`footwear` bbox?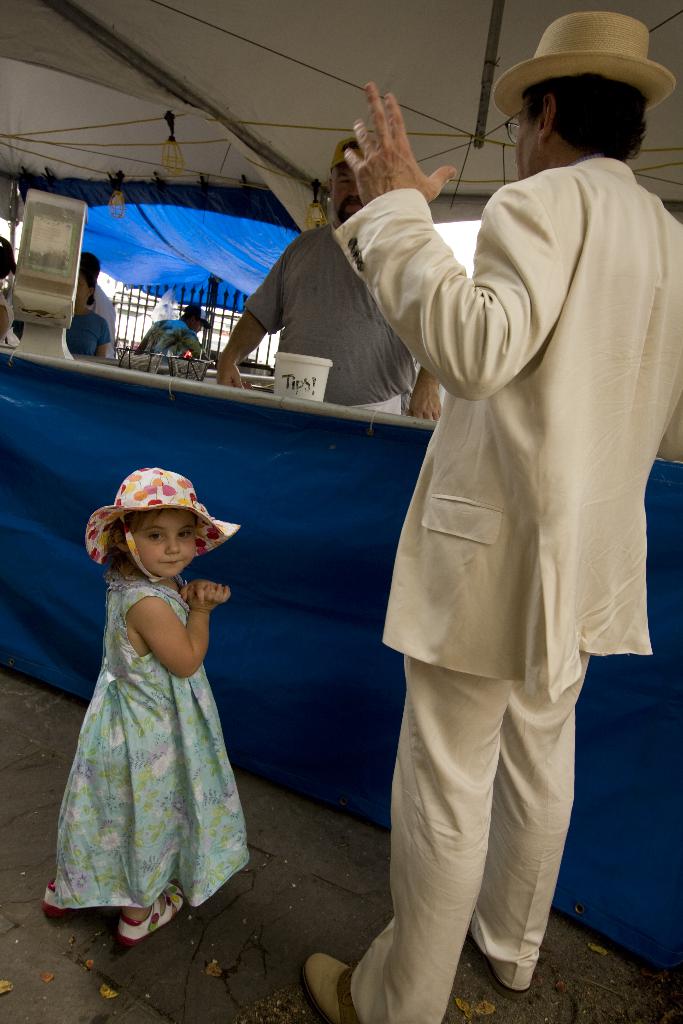
309 953 358 1023
